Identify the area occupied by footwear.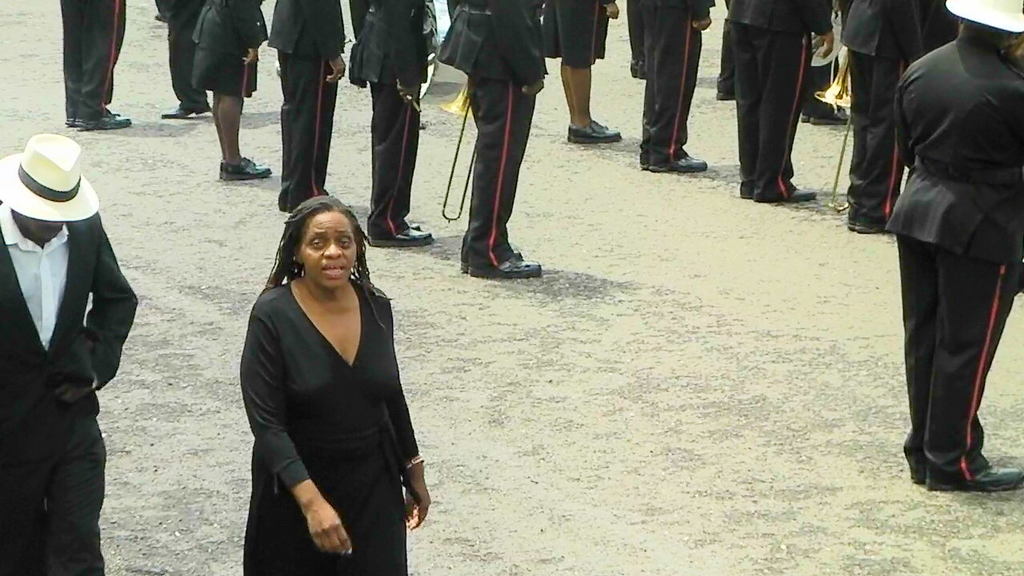
Area: crop(649, 155, 710, 174).
